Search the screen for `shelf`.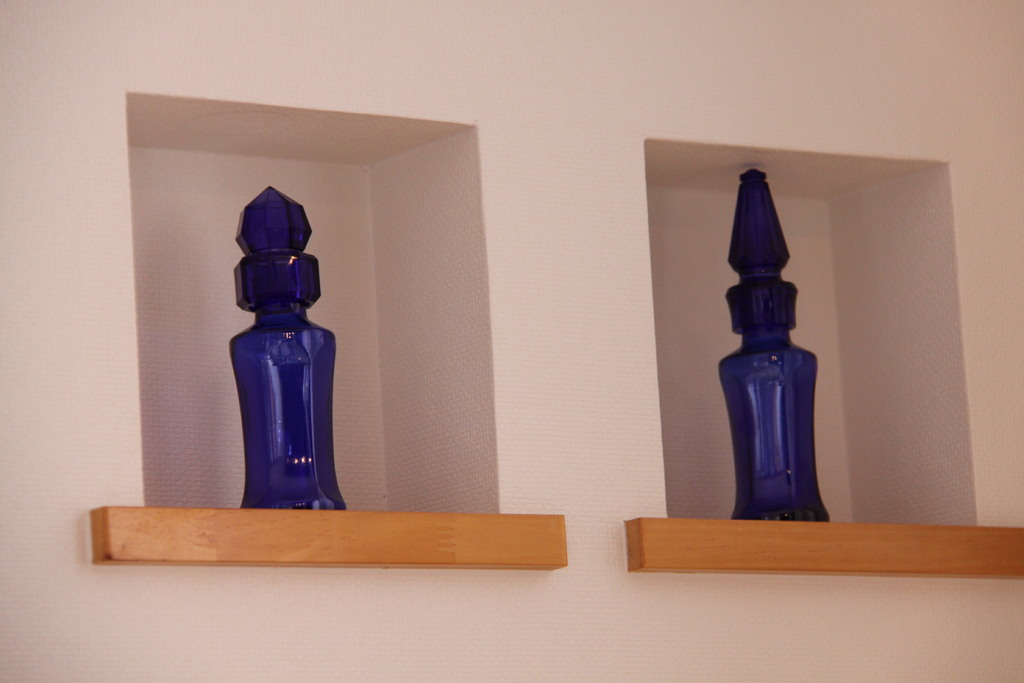
Found at {"left": 626, "top": 135, "right": 1023, "bottom": 579}.
